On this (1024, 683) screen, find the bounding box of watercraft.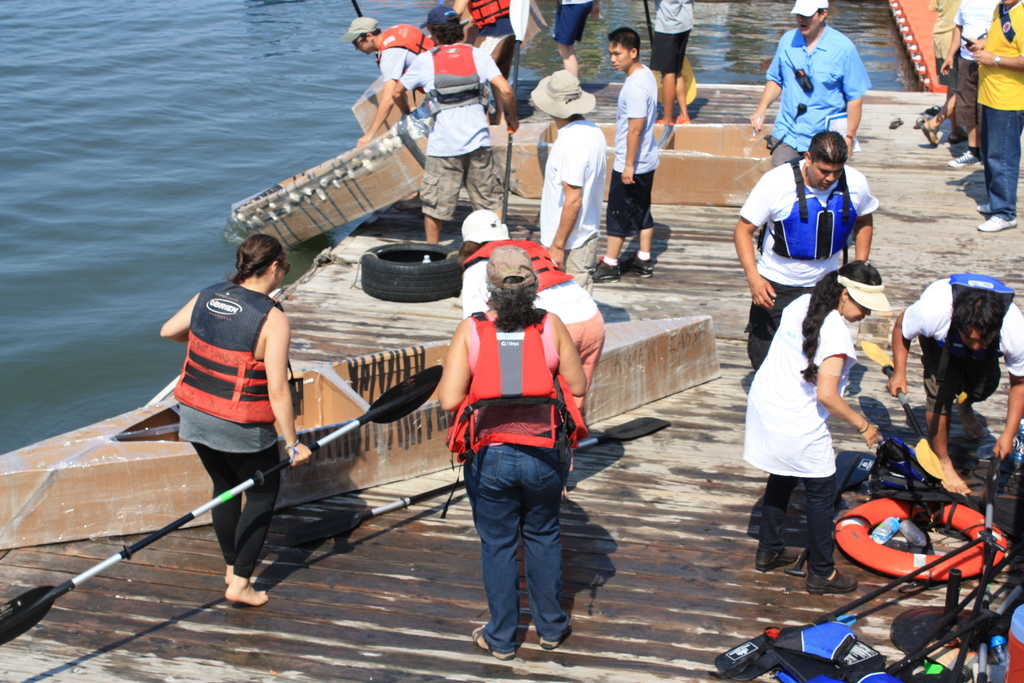
Bounding box: <region>0, 90, 1023, 680</region>.
